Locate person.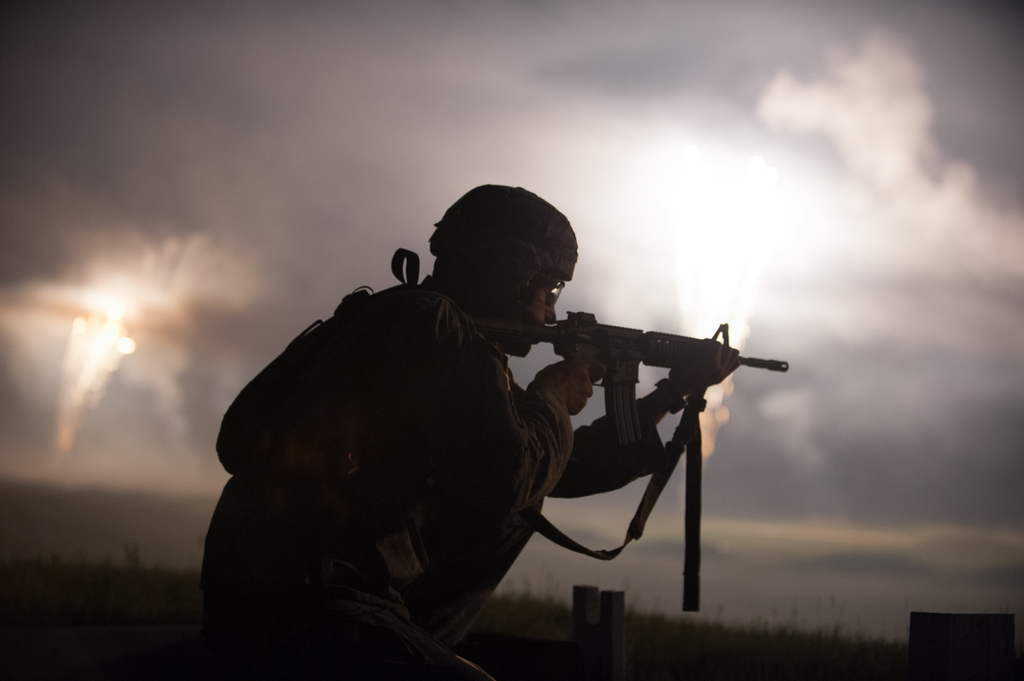
Bounding box: {"x1": 226, "y1": 170, "x2": 723, "y2": 678}.
